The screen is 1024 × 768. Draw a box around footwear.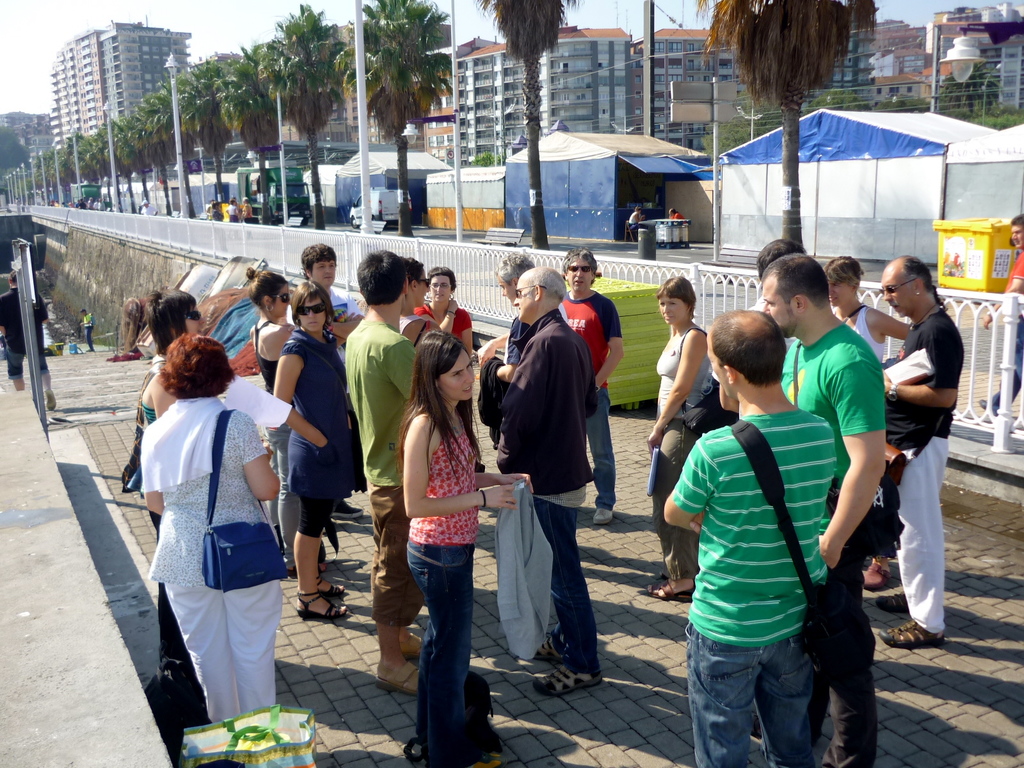
{"left": 877, "top": 621, "right": 946, "bottom": 648}.
